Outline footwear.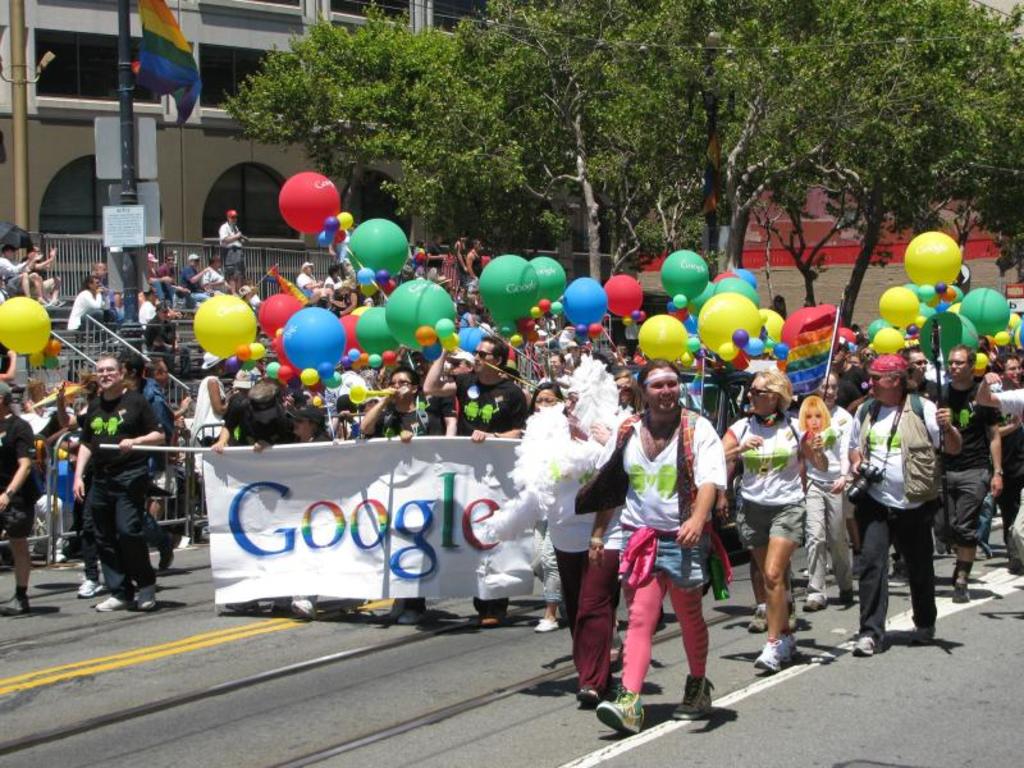
Outline: bbox(755, 635, 787, 669).
